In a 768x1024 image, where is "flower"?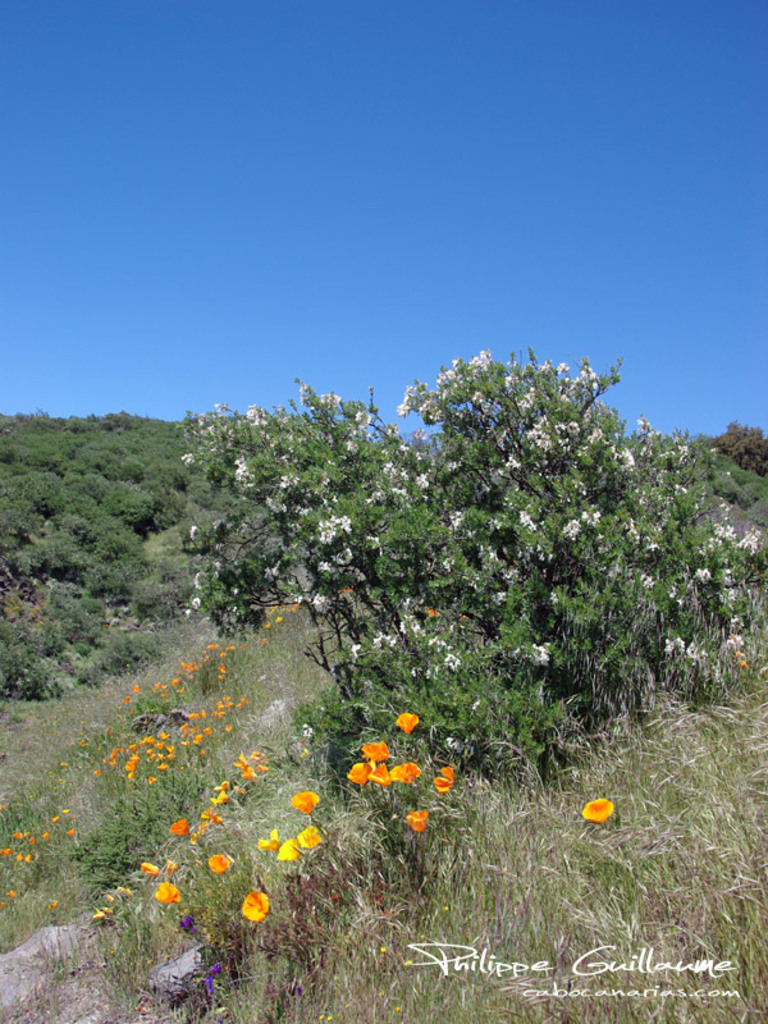
select_region(241, 893, 266, 923).
